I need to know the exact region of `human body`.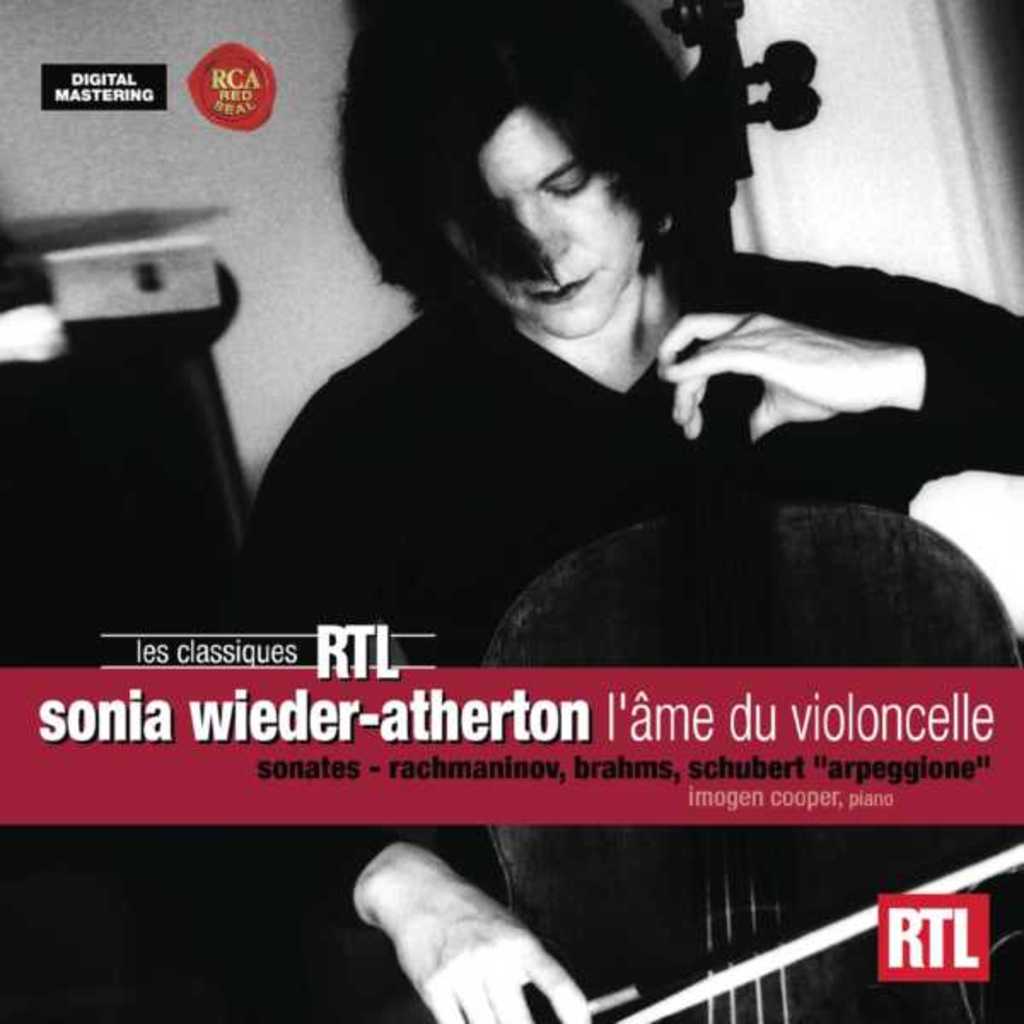
Region: <box>241,7,1022,1022</box>.
